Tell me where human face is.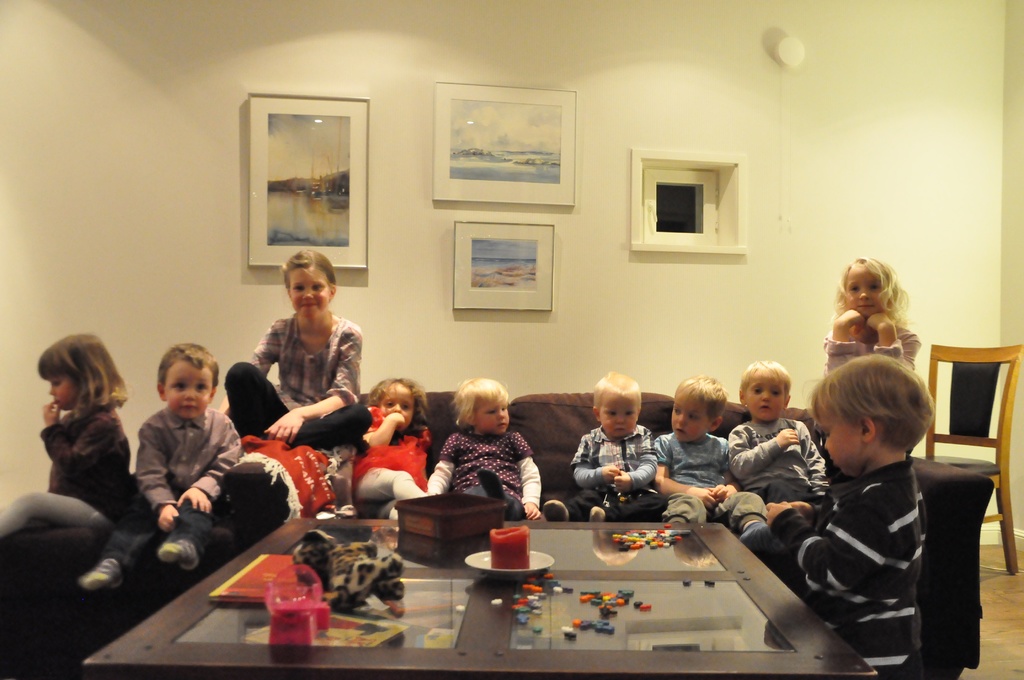
human face is at <bbox>290, 270, 330, 320</bbox>.
